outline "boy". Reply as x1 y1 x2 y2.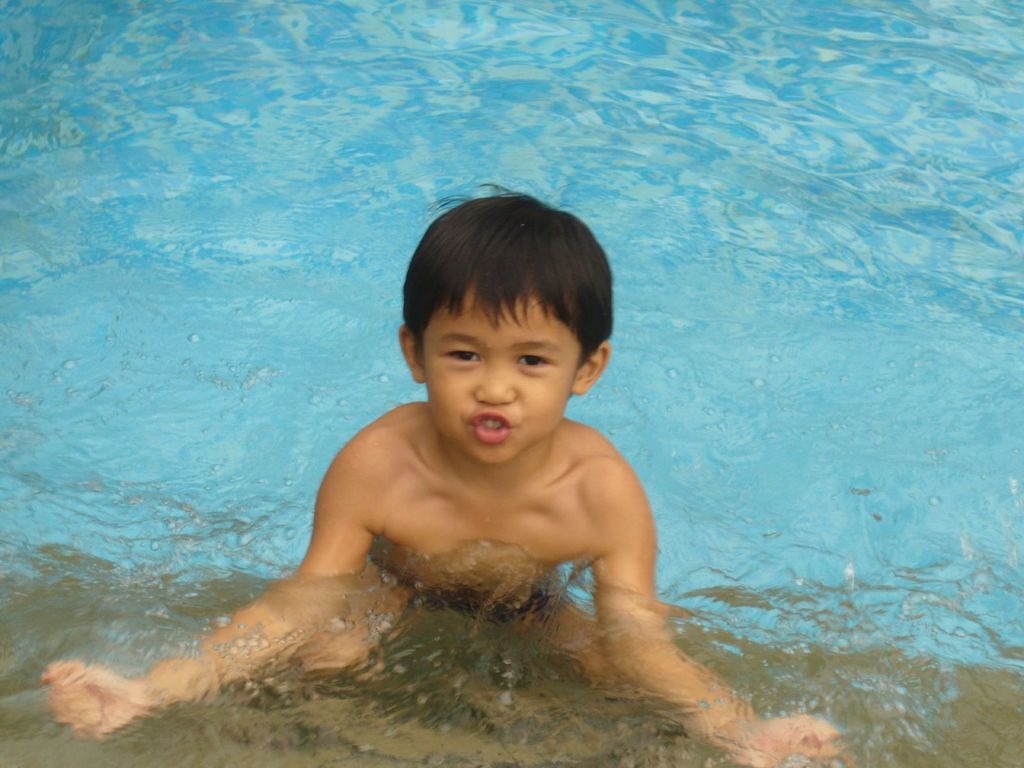
45 195 840 767.
